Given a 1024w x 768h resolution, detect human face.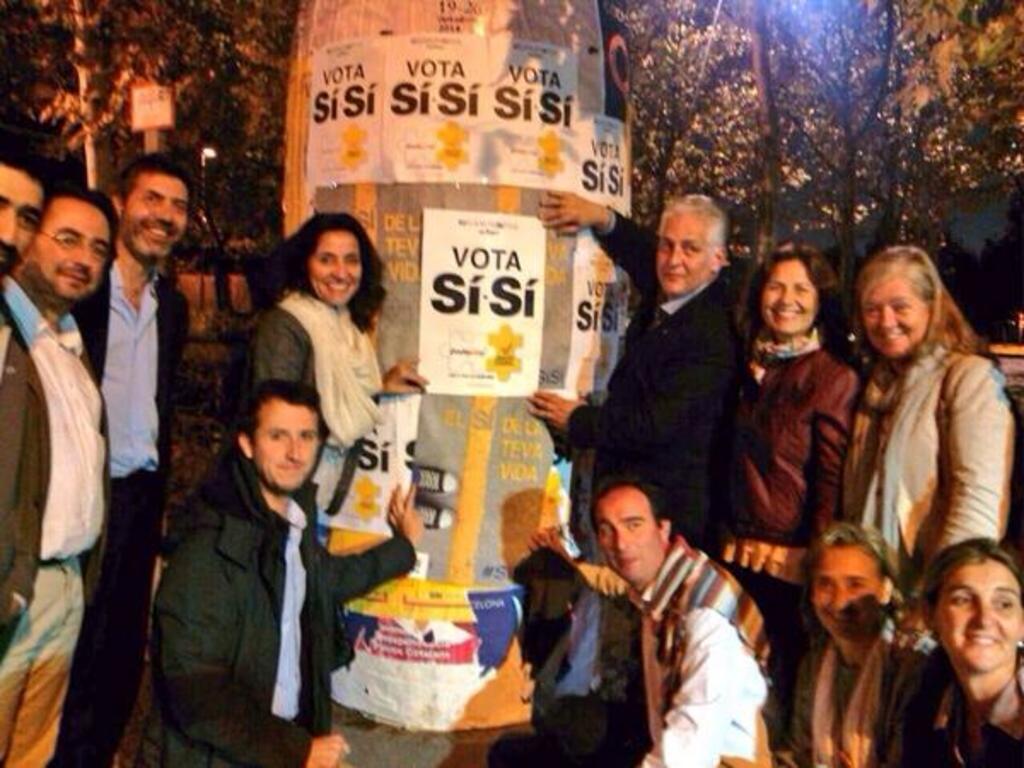
125/179/184/273.
